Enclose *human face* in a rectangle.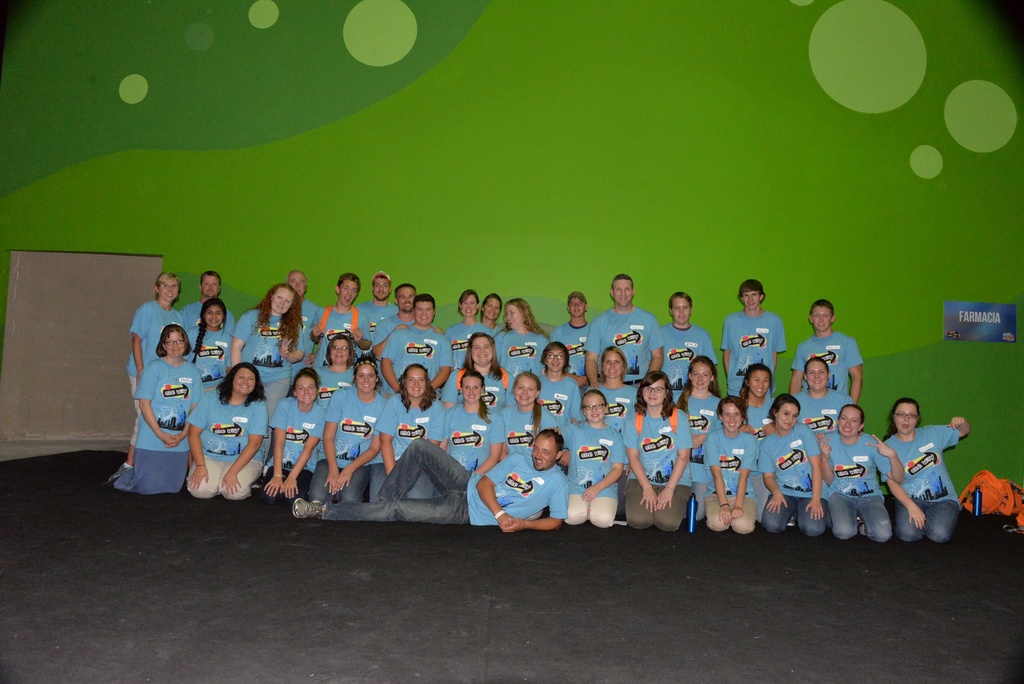
[left=723, top=403, right=742, bottom=432].
